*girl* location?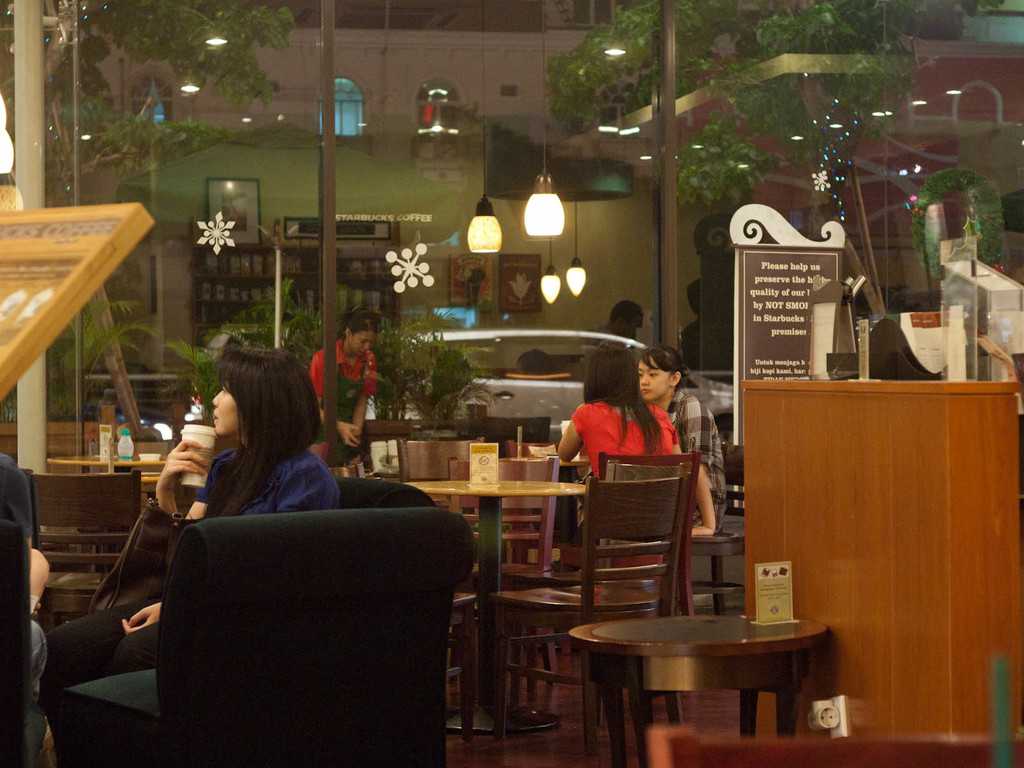
x1=310 y1=305 x2=382 y2=468
